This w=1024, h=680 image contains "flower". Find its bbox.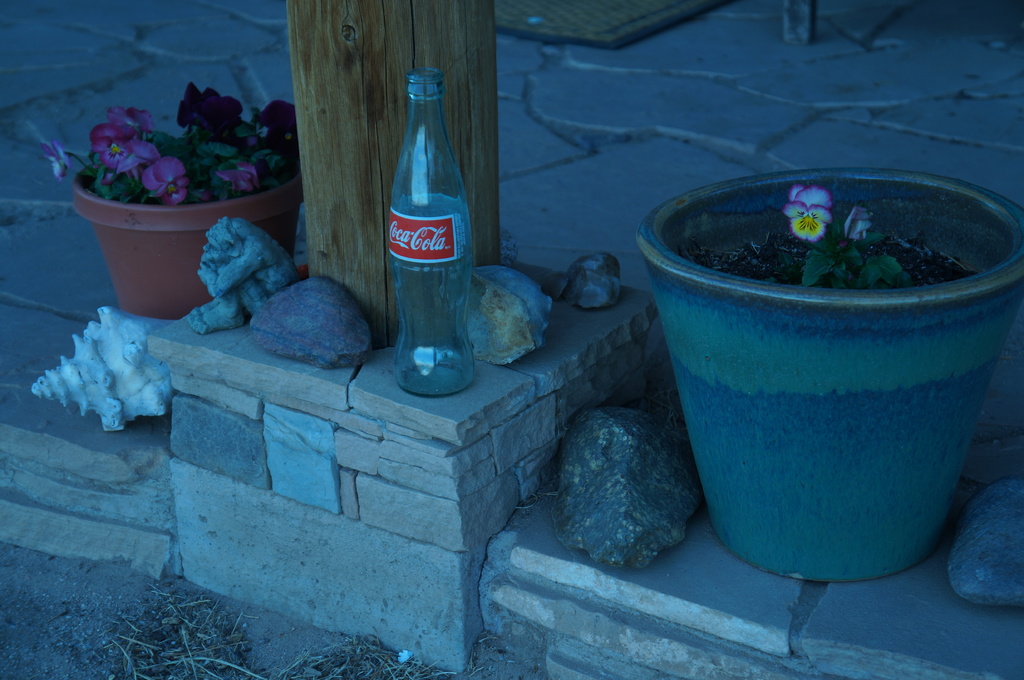
locate(778, 196, 836, 251).
